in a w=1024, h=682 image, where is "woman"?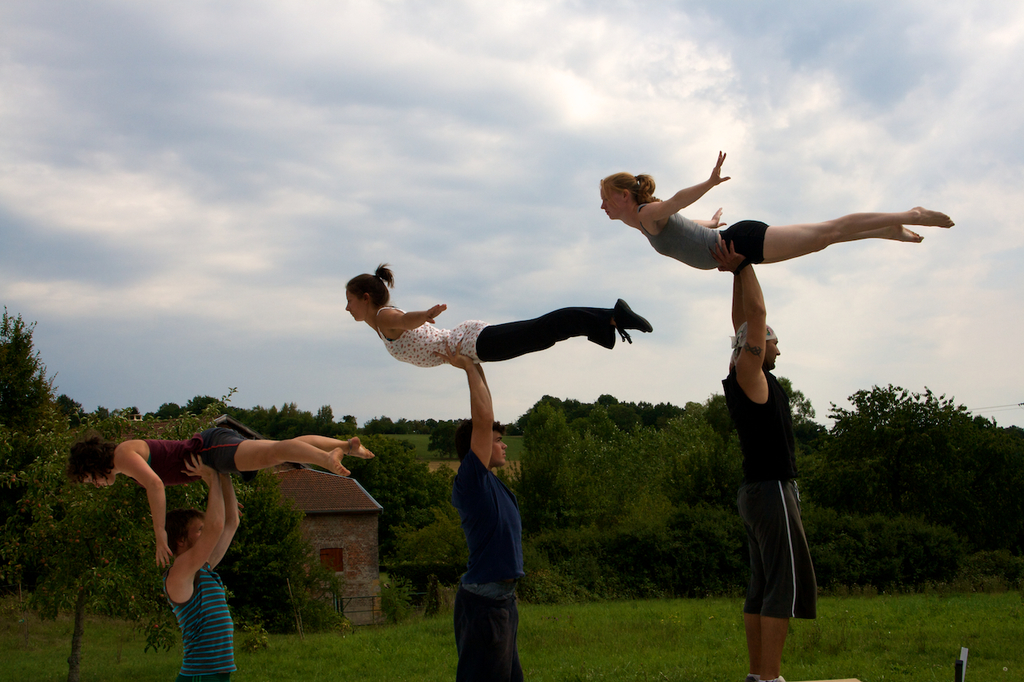
select_region(64, 415, 370, 569).
